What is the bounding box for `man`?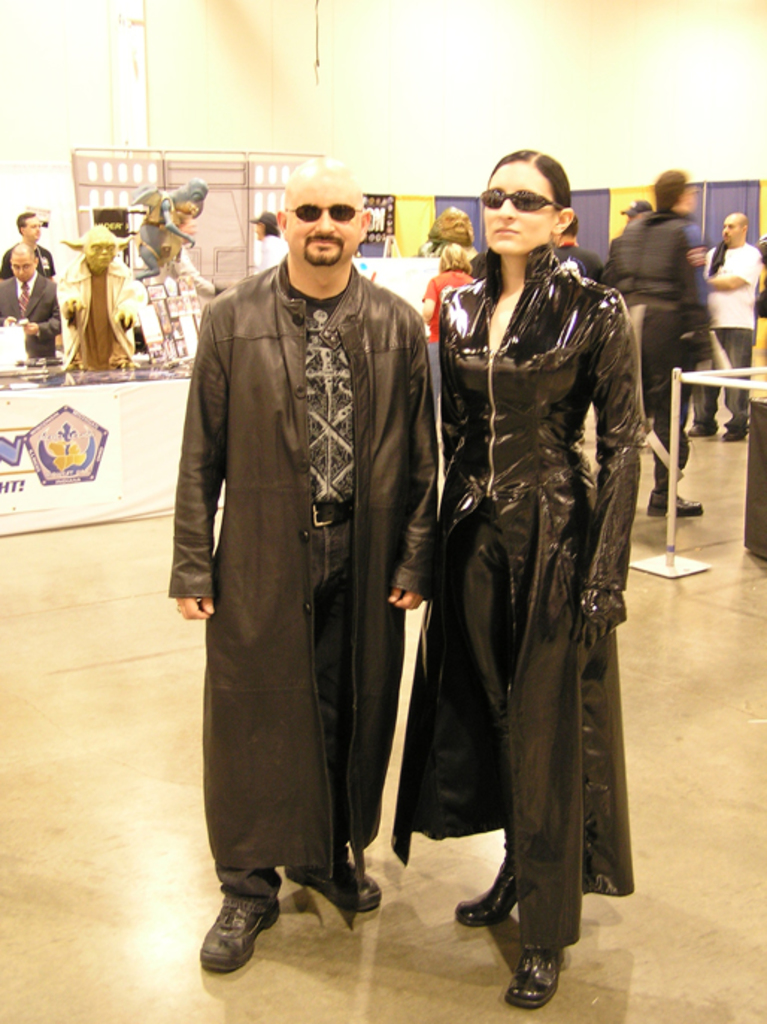
detection(0, 240, 60, 352).
